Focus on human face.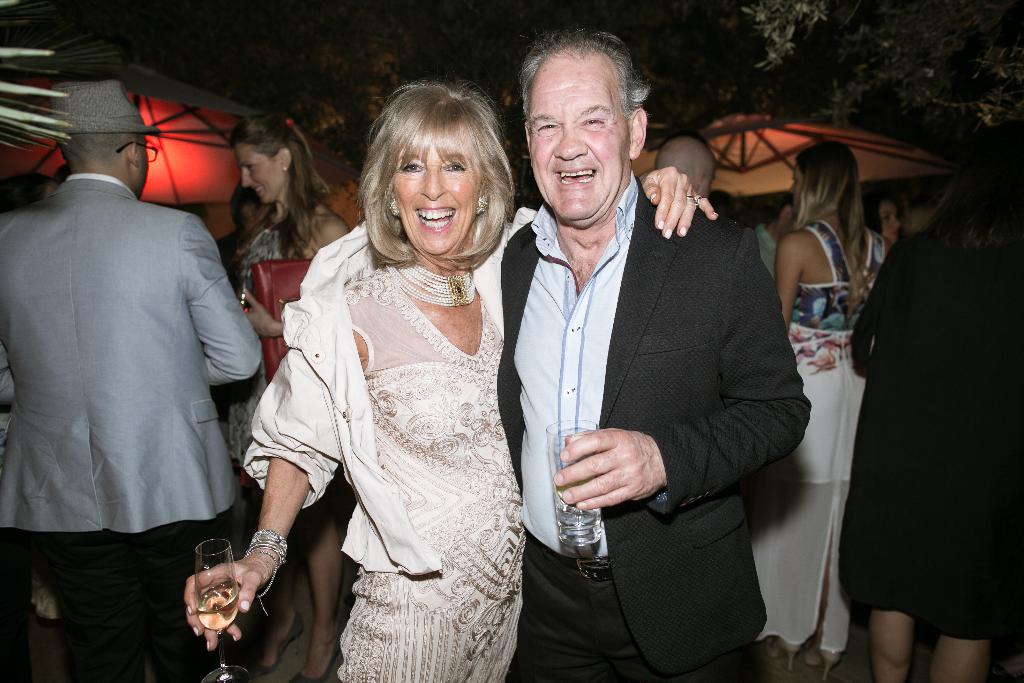
Focused at box(239, 143, 287, 205).
